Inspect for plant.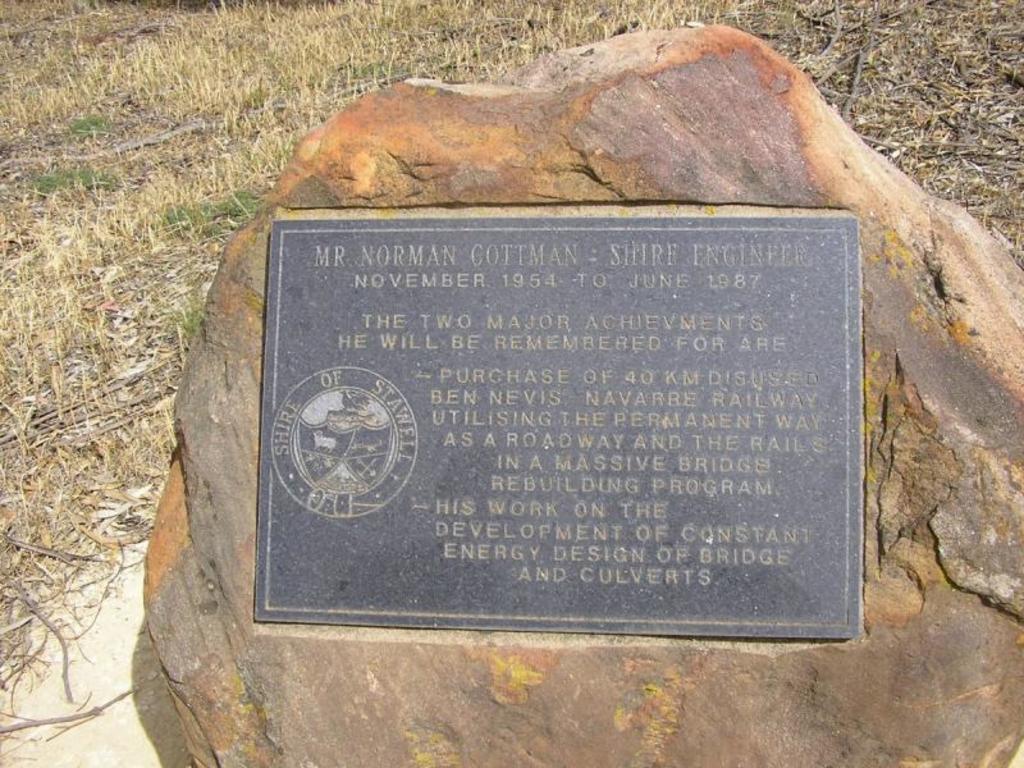
Inspection: rect(0, 163, 122, 209).
